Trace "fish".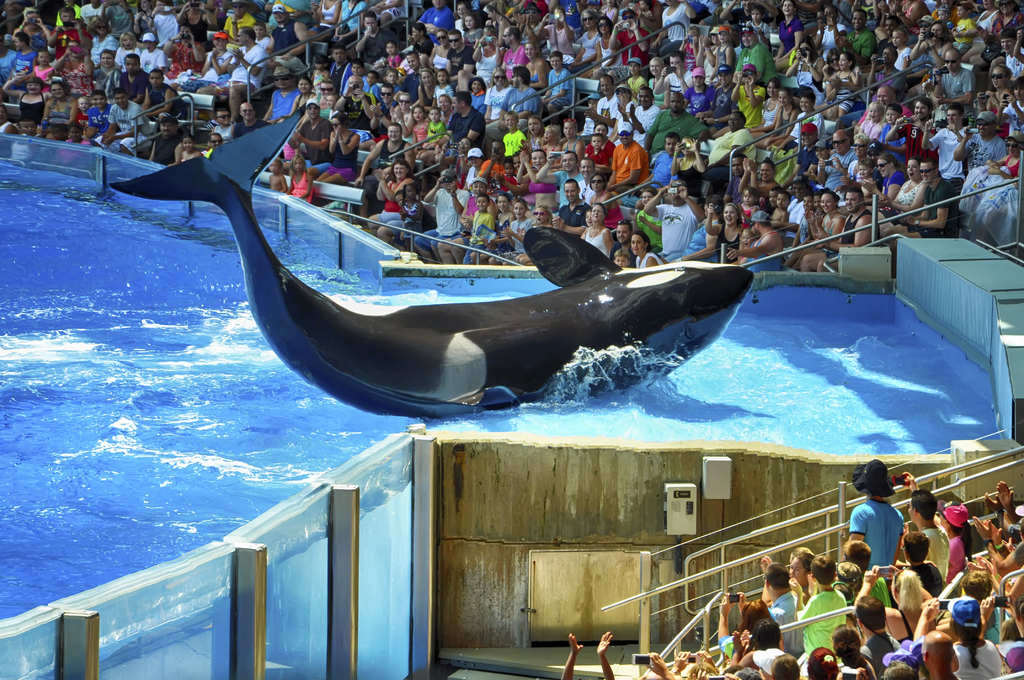
Traced to 105, 101, 755, 419.
